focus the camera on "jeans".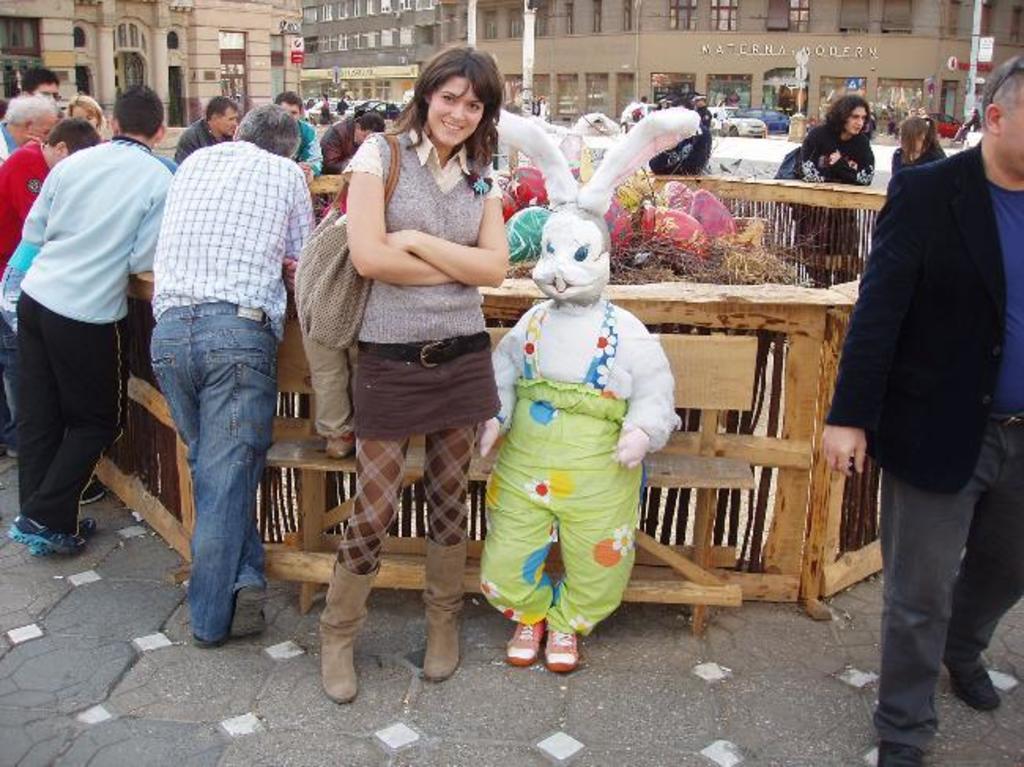
Focus region: 0/268/24/329.
